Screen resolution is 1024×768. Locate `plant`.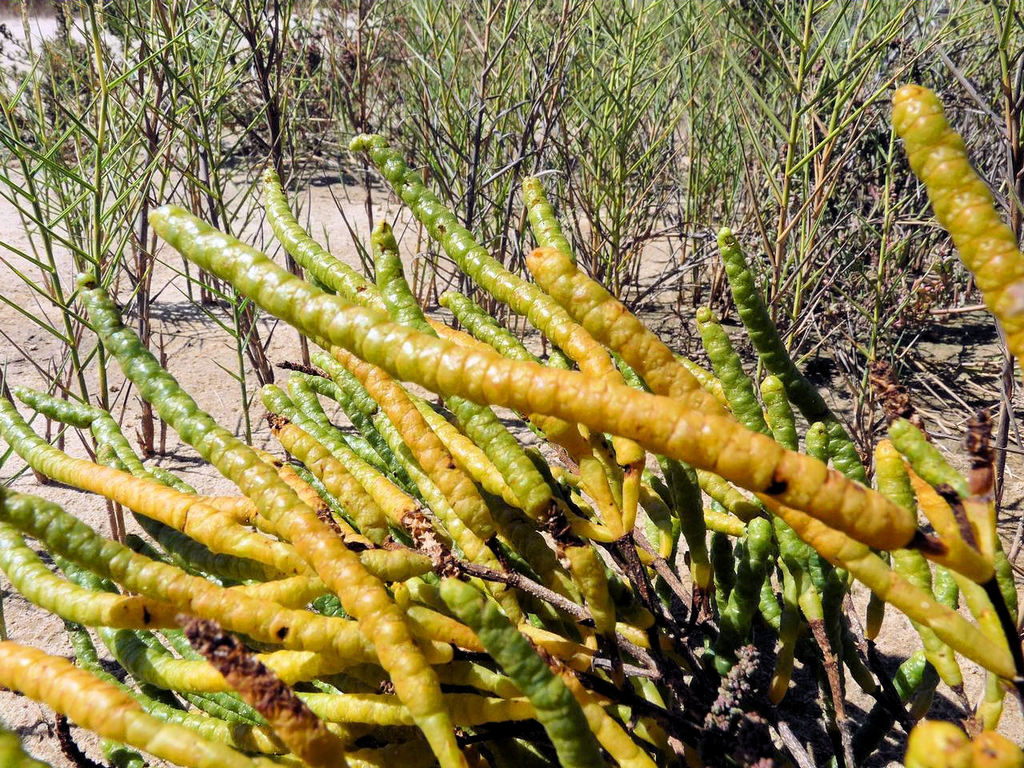
crop(425, 0, 578, 379).
